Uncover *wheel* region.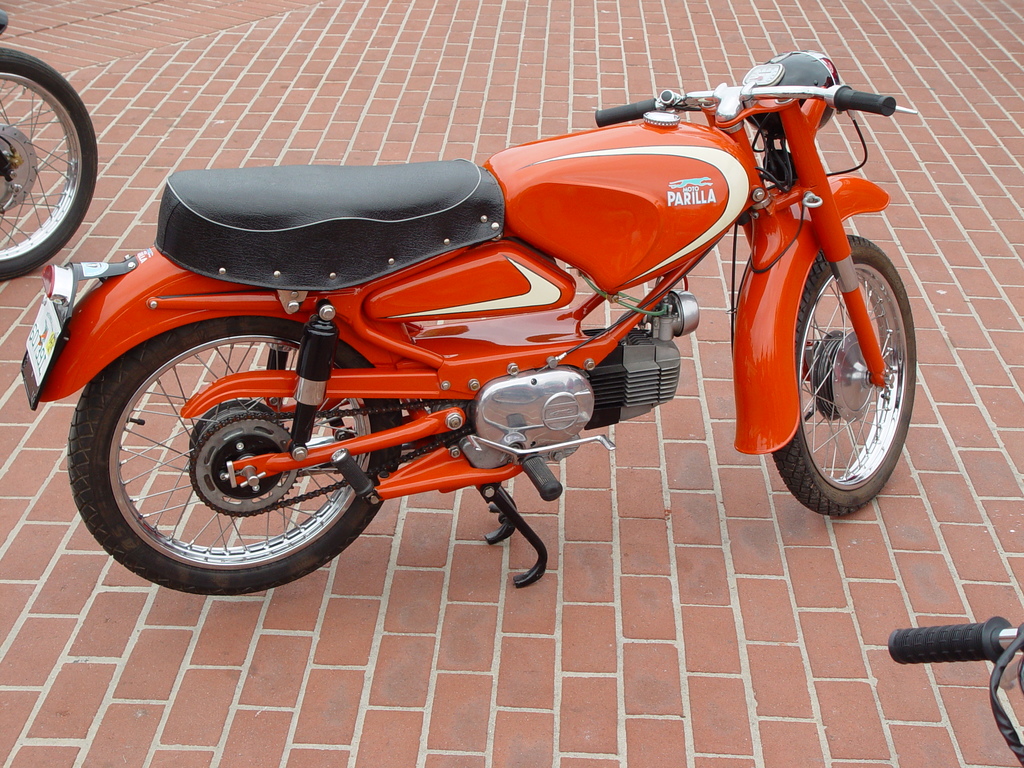
Uncovered: rect(0, 46, 99, 283).
